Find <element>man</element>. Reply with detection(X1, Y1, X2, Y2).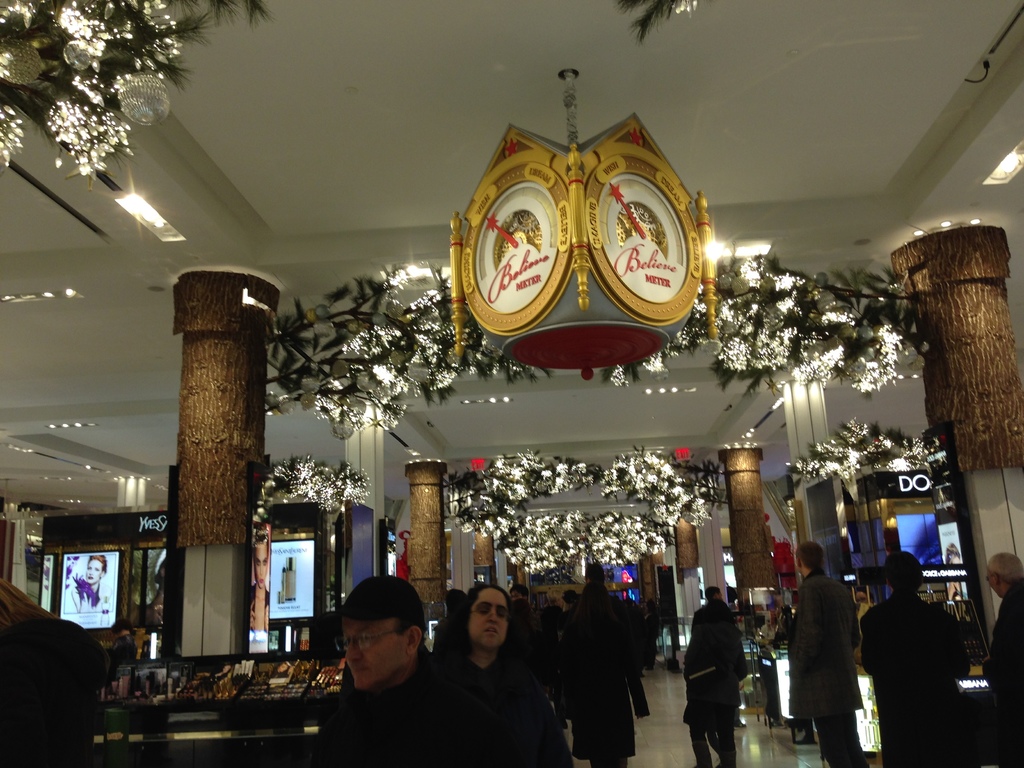
detection(980, 550, 1023, 767).
